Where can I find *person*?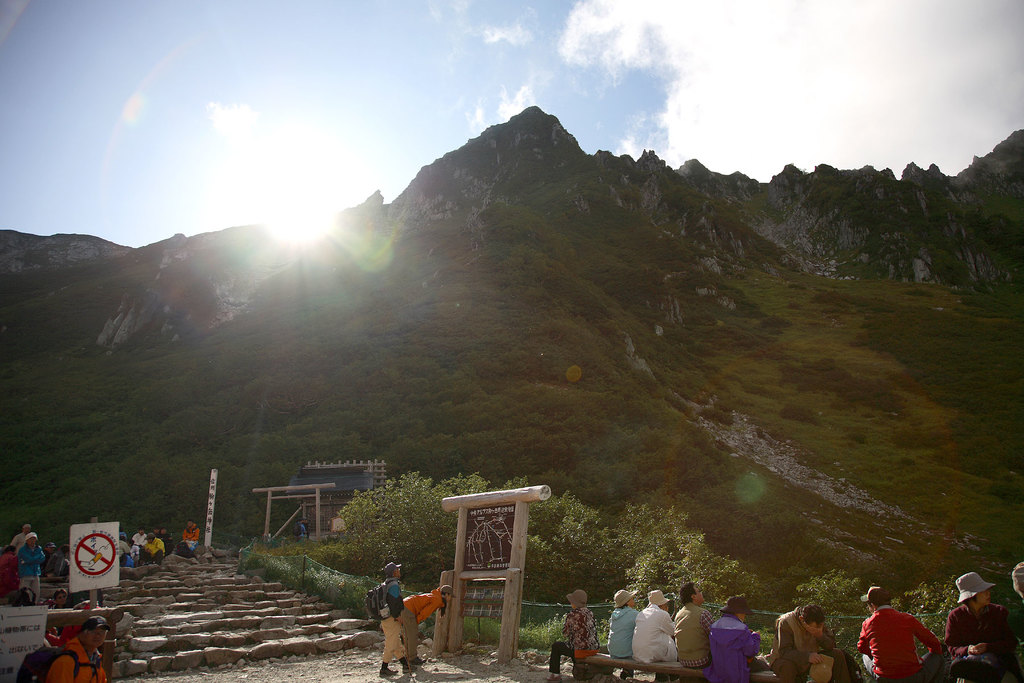
You can find it at crop(548, 588, 601, 682).
